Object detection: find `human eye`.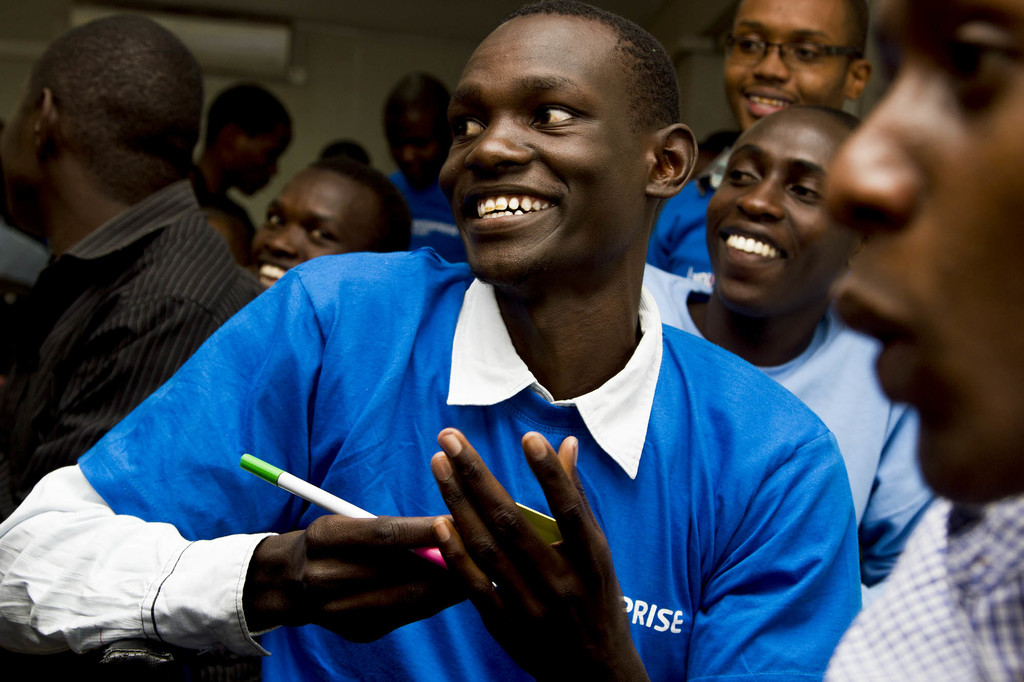
<bbox>942, 27, 1023, 104</bbox>.
